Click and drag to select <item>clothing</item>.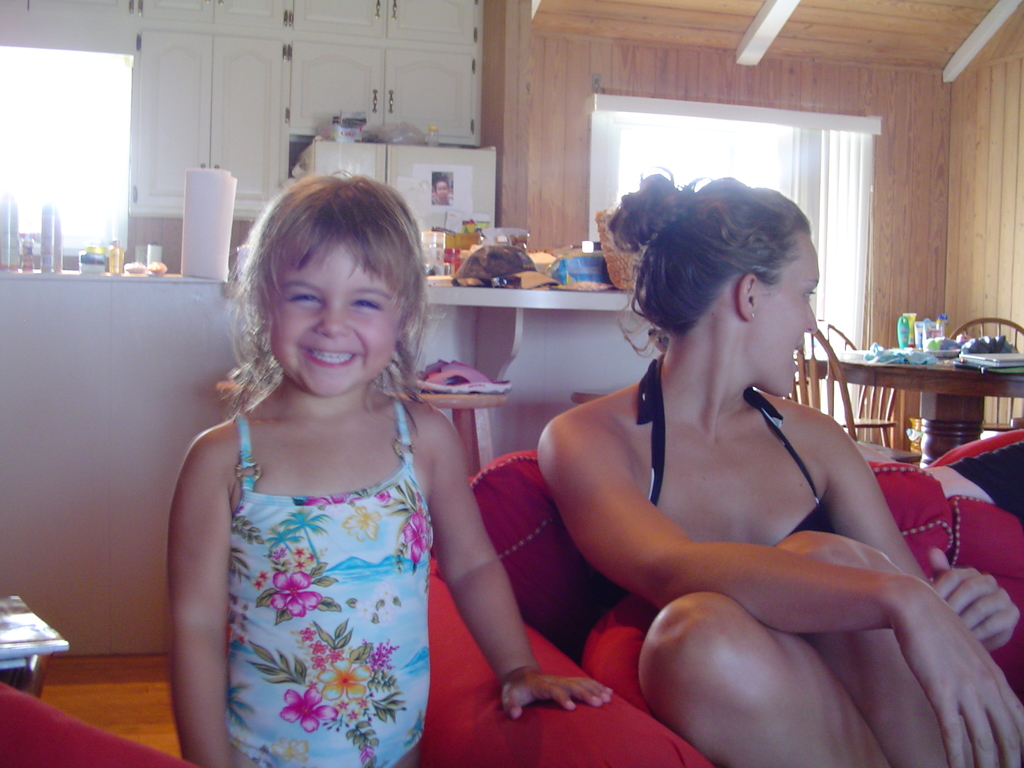
Selection: left=595, top=341, right=842, bottom=620.
